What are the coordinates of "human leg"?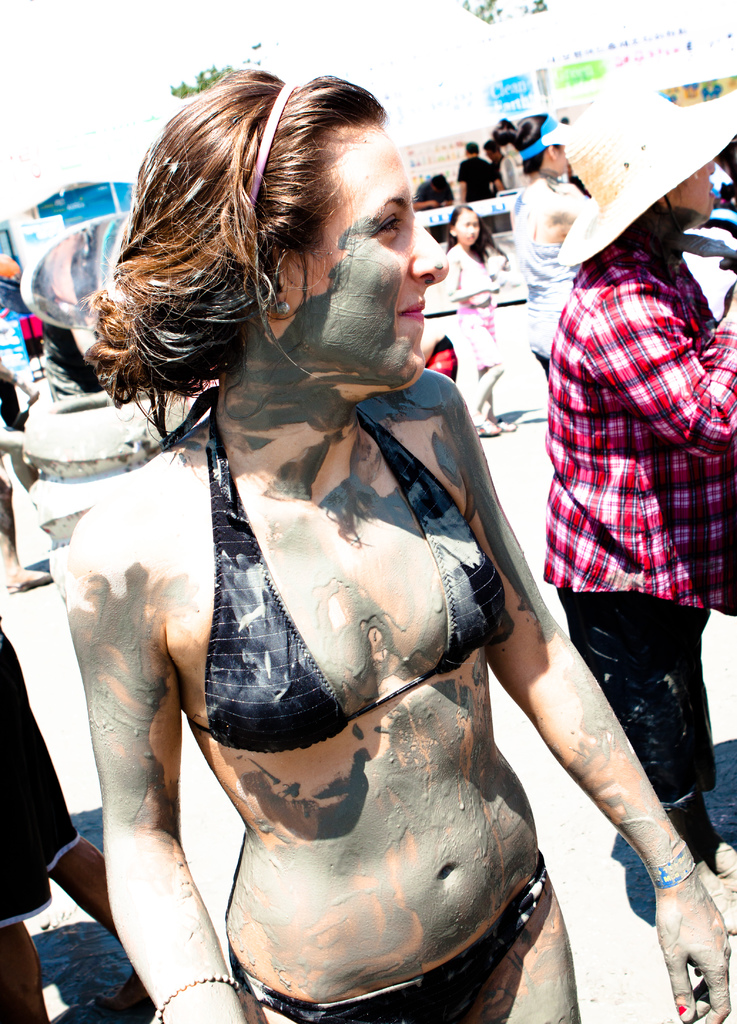
bbox(539, 538, 718, 877).
